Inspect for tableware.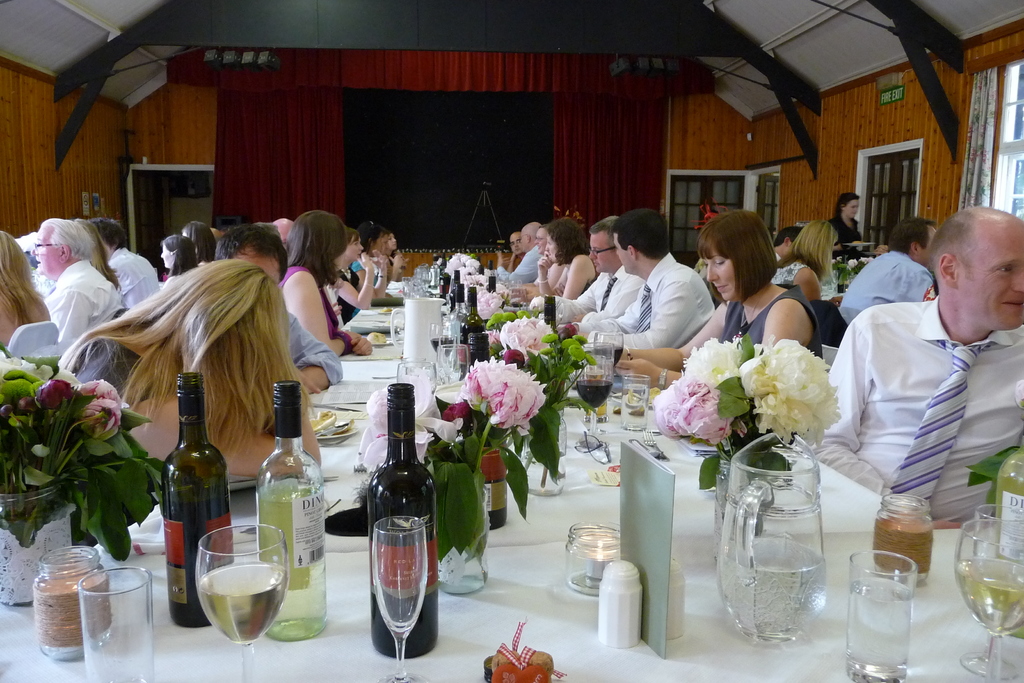
Inspection: bbox=(193, 523, 289, 682).
